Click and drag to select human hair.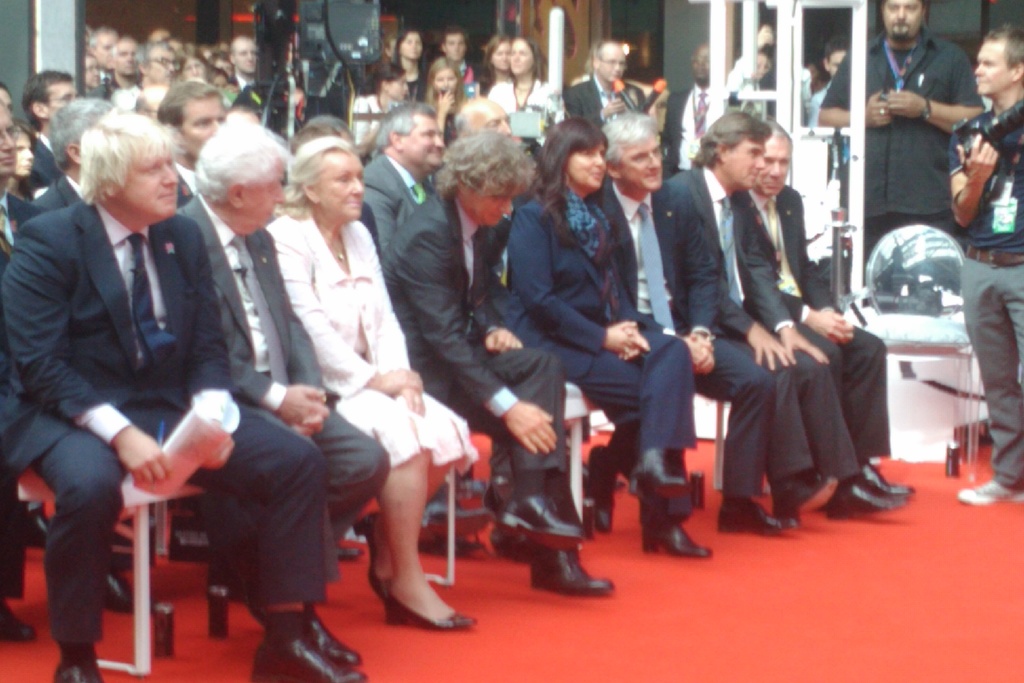
Selection: (left=424, top=56, right=468, bottom=112).
